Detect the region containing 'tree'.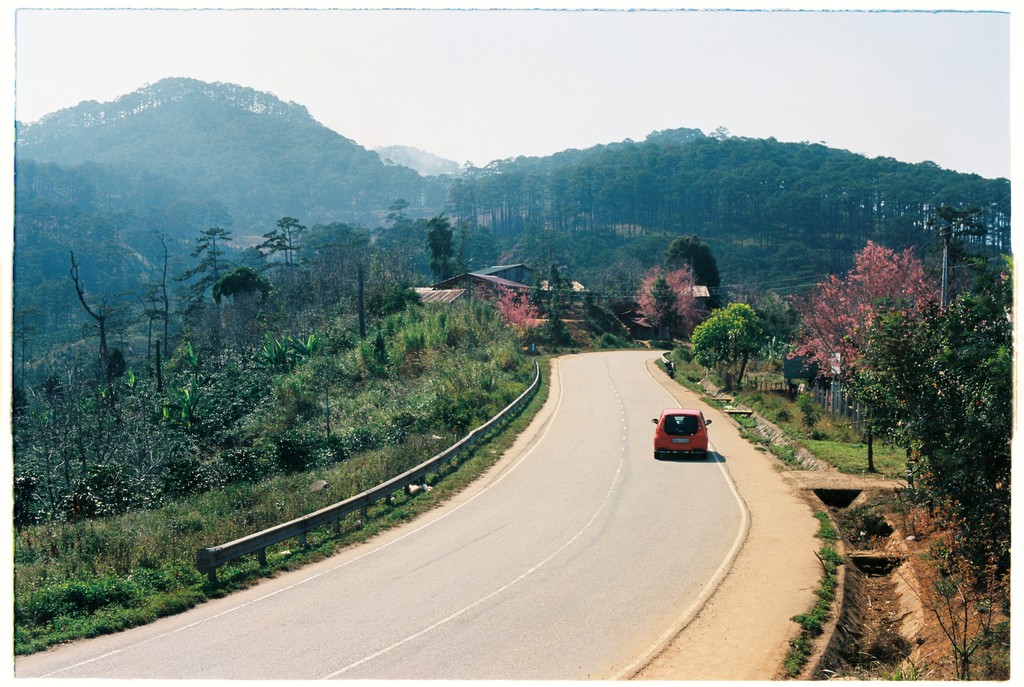
select_region(425, 212, 456, 287).
